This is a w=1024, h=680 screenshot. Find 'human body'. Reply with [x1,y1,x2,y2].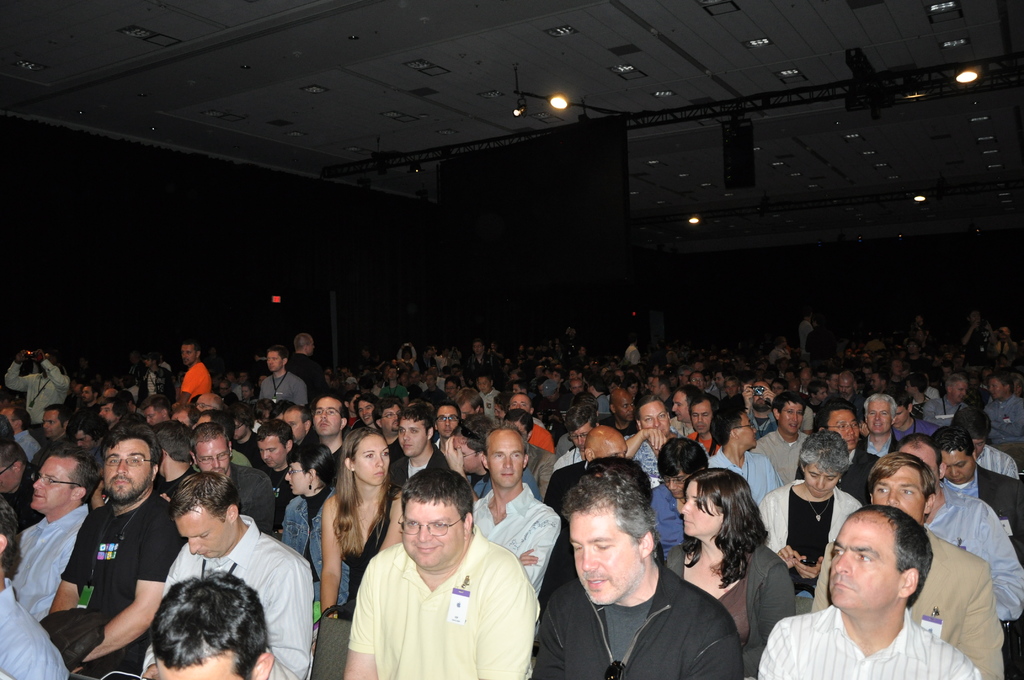
[192,418,275,539].
